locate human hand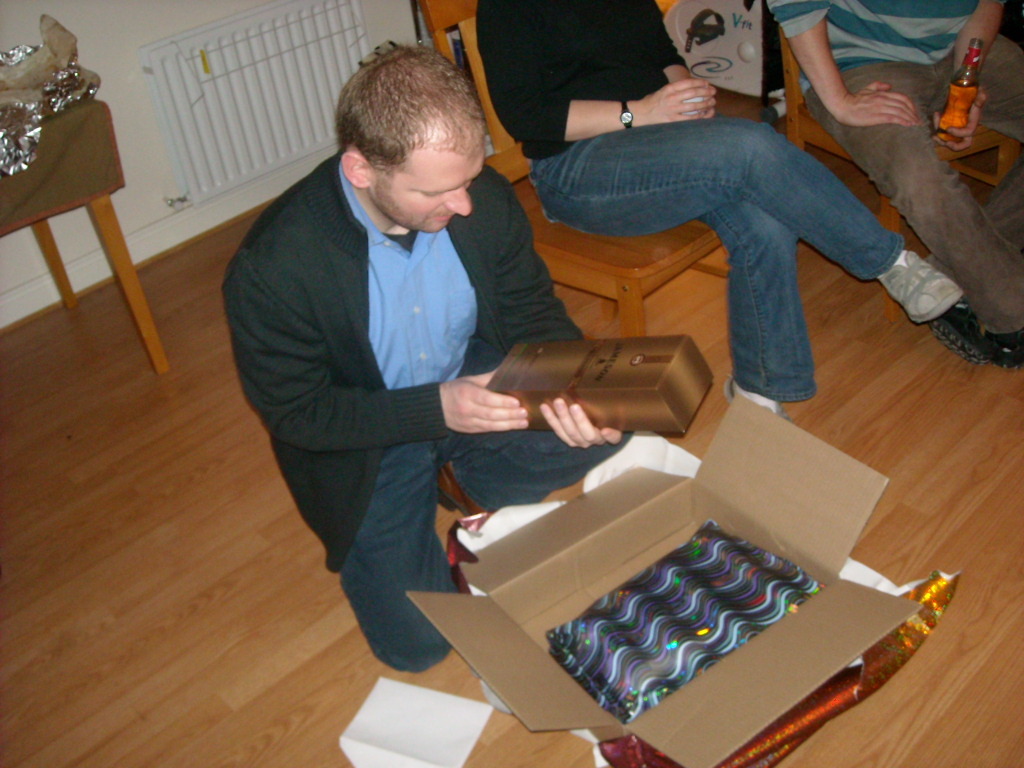
927 84 989 156
